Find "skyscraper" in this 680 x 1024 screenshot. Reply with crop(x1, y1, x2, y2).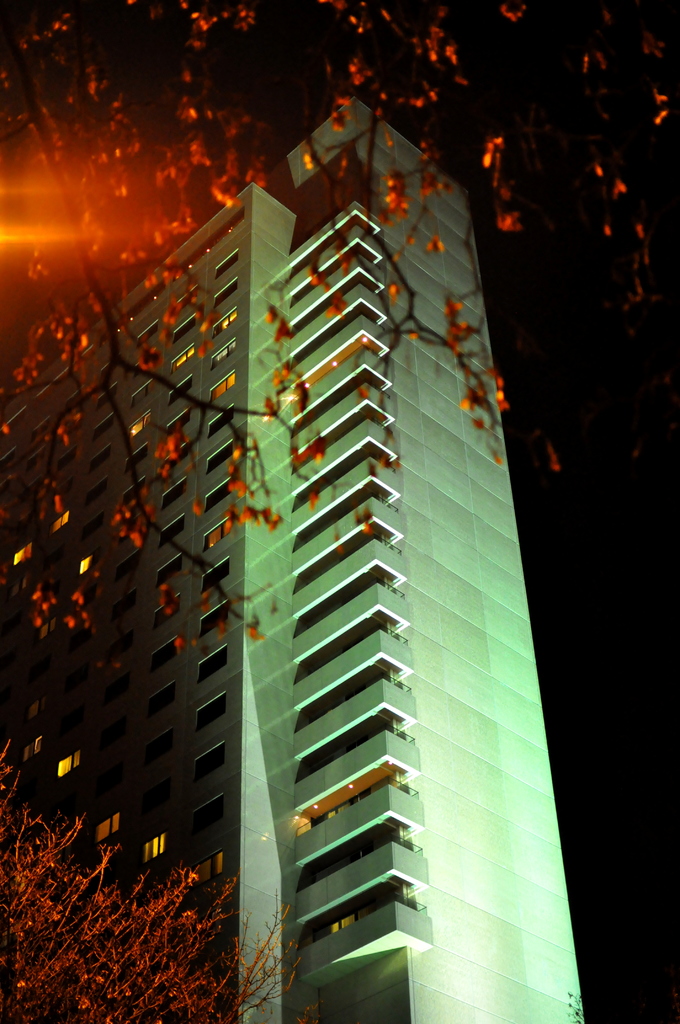
crop(2, 113, 615, 1023).
